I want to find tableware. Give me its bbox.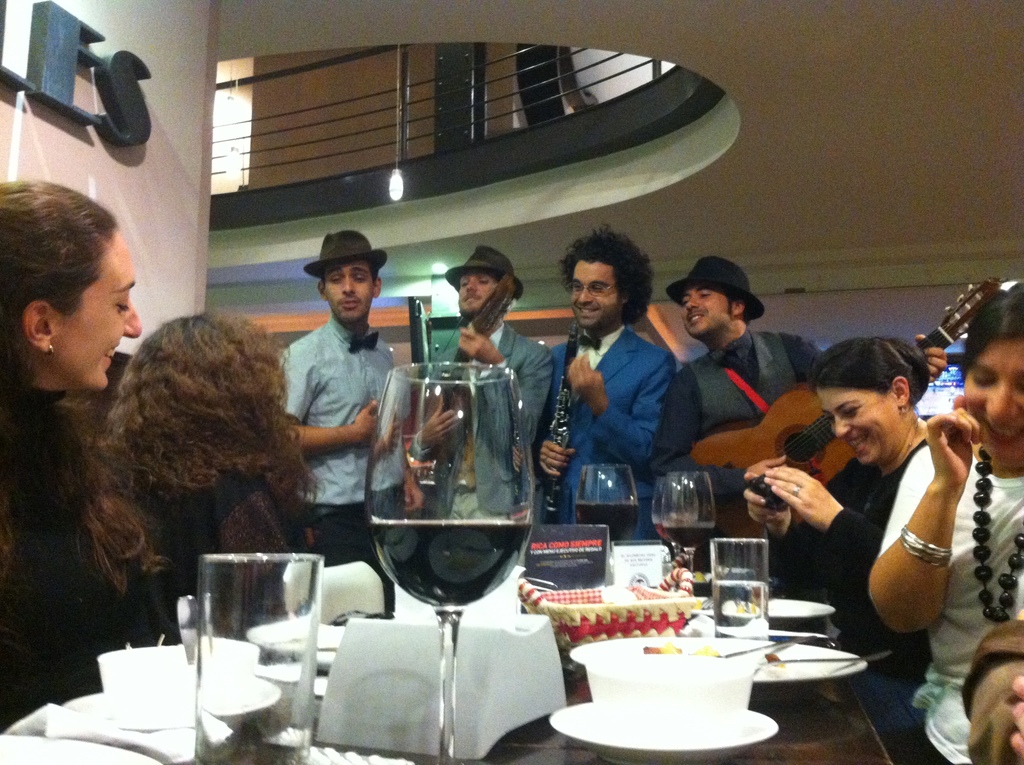
left=66, top=691, right=225, bottom=762.
